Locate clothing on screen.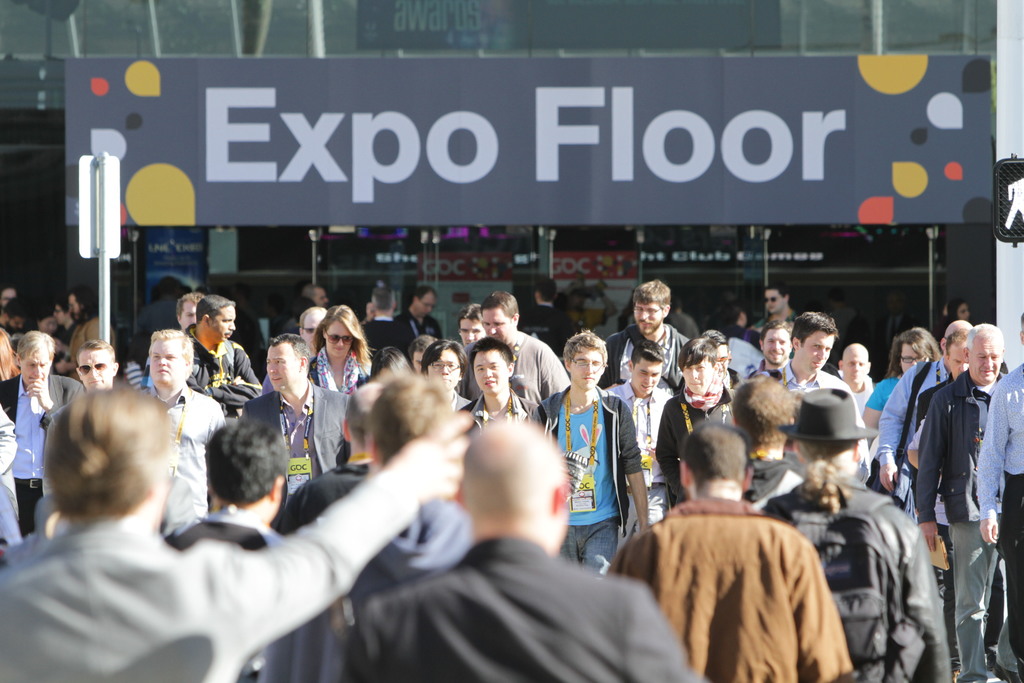
On screen at region(313, 343, 365, 406).
